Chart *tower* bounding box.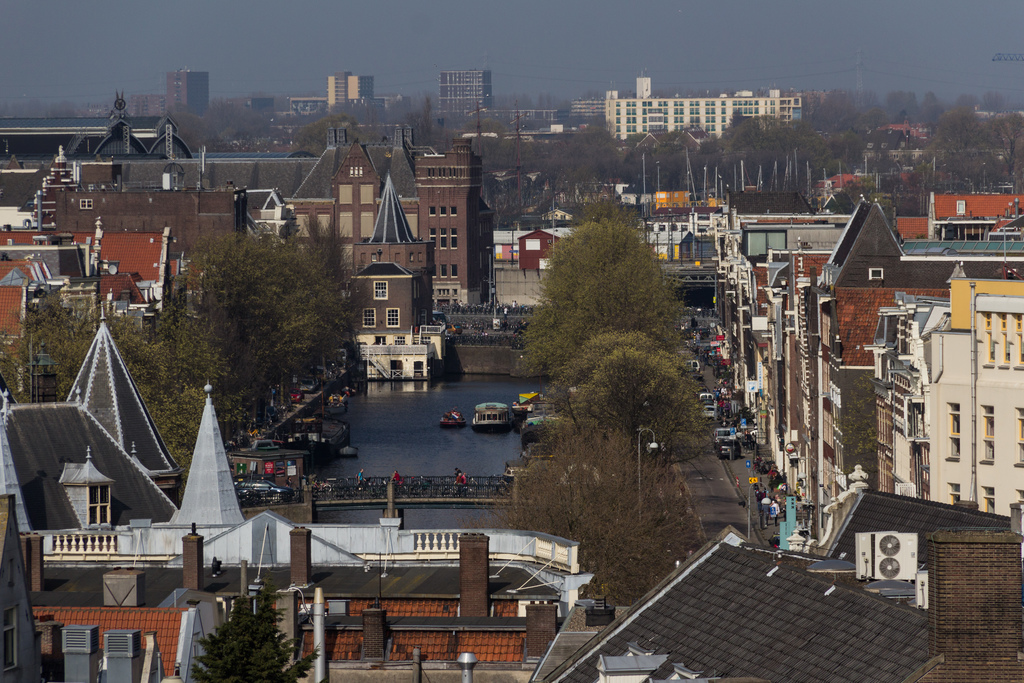
Charted: bbox=[163, 63, 214, 114].
